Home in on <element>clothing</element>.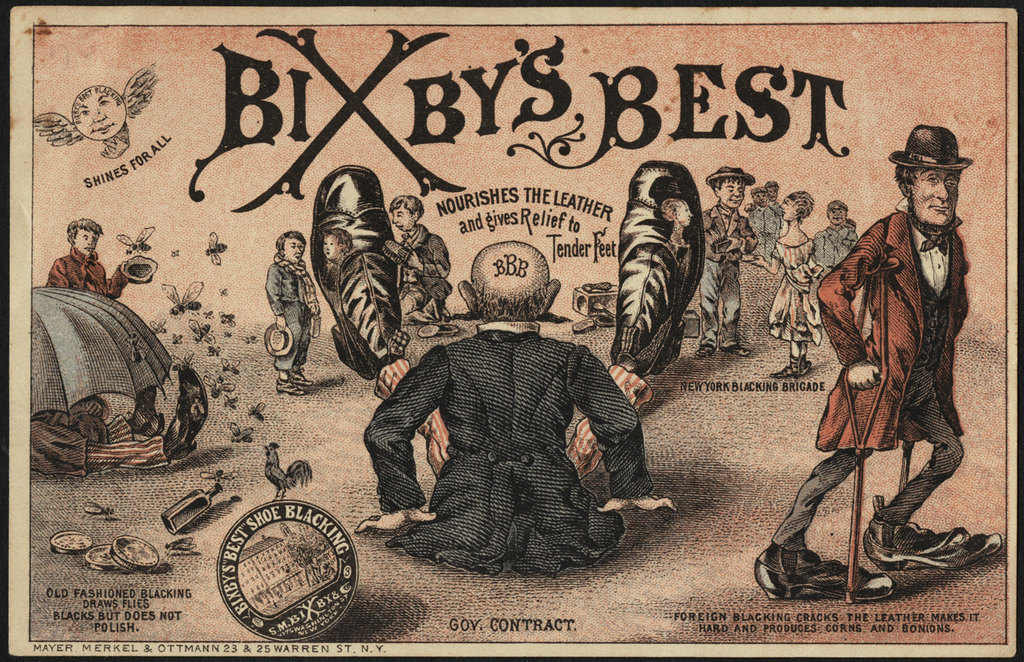
Homed in at {"x1": 812, "y1": 222, "x2": 859, "y2": 310}.
